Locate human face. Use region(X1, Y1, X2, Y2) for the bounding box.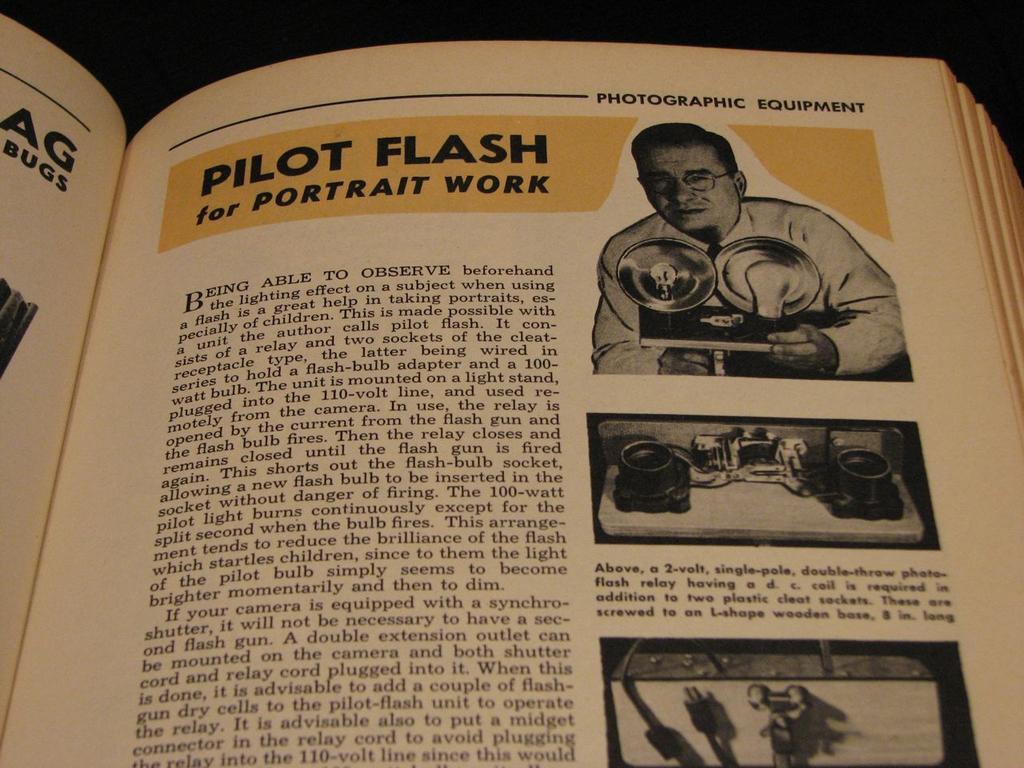
region(641, 144, 740, 230).
